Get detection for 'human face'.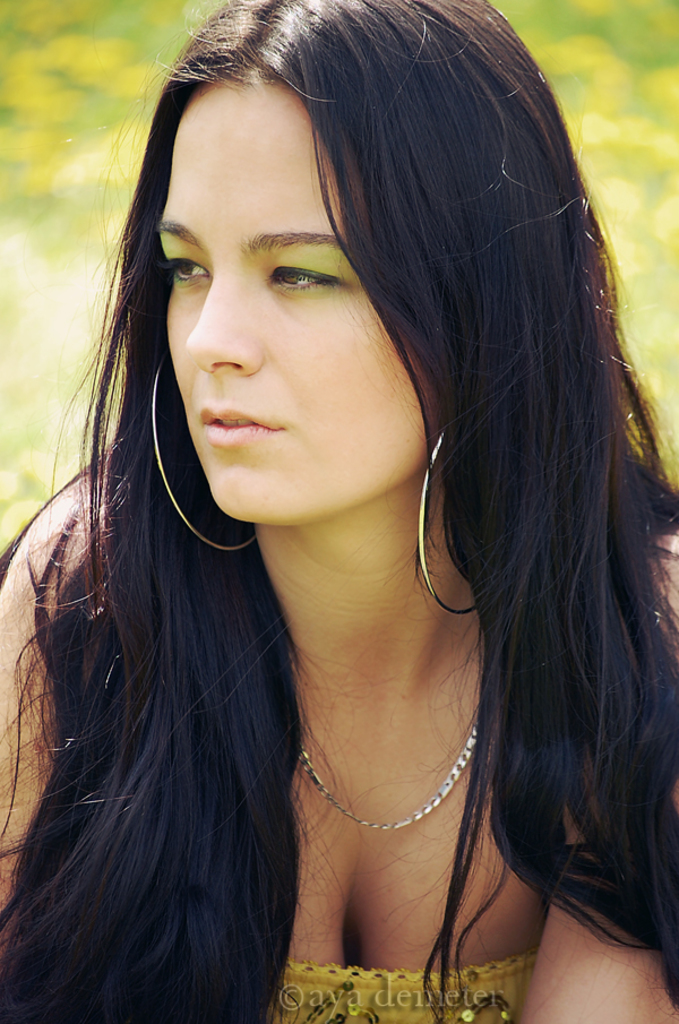
Detection: {"x1": 158, "y1": 77, "x2": 437, "y2": 520}.
